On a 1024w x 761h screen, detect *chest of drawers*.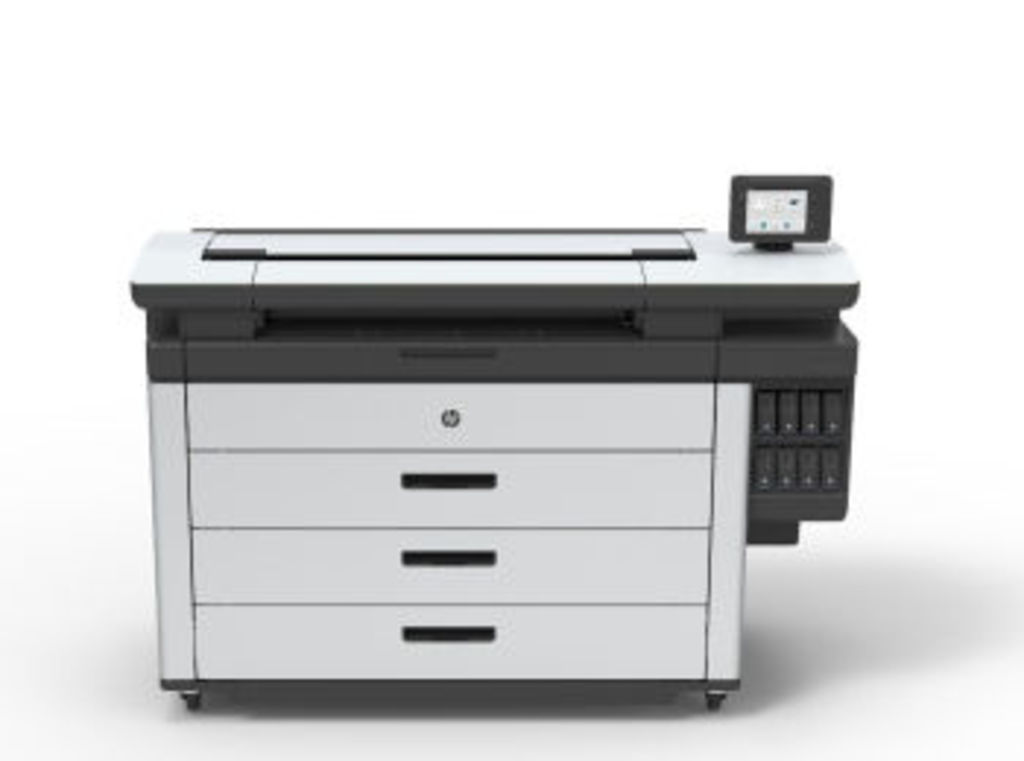
region(126, 222, 860, 711).
